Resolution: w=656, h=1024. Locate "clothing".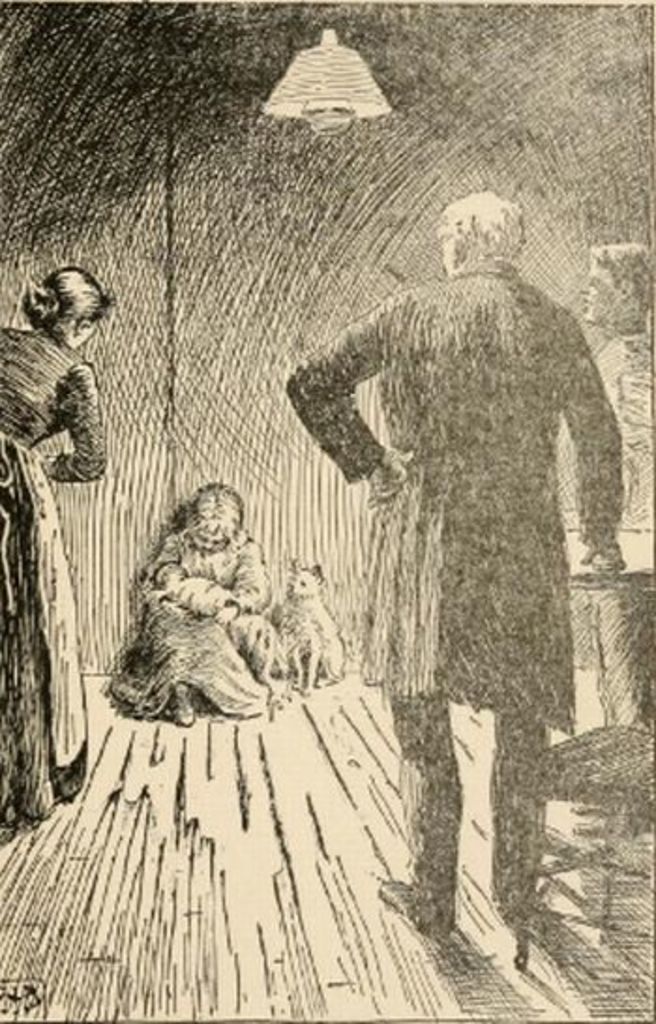
[97, 535, 272, 713].
